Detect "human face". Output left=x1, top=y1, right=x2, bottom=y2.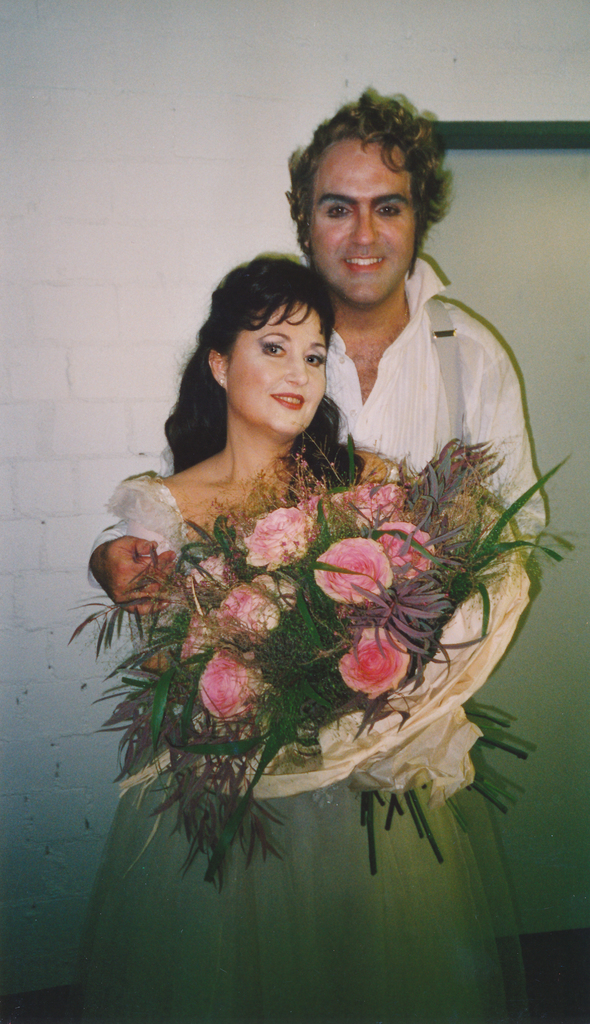
left=304, top=134, right=427, bottom=295.
